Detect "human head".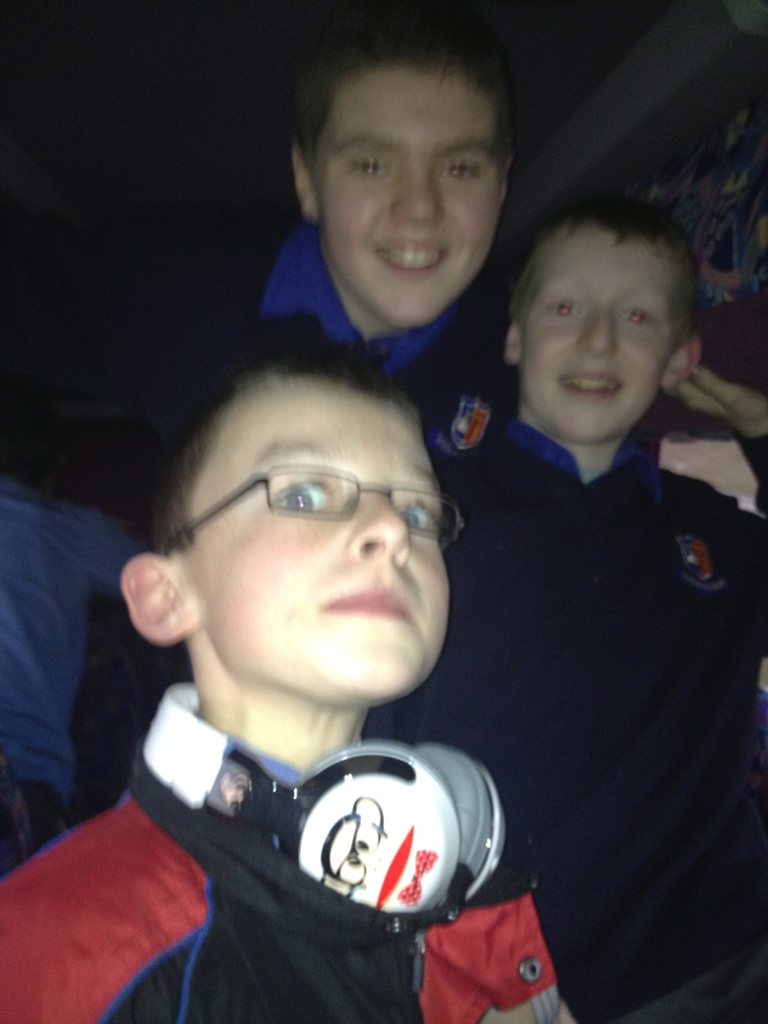
Detected at <region>506, 198, 698, 449</region>.
